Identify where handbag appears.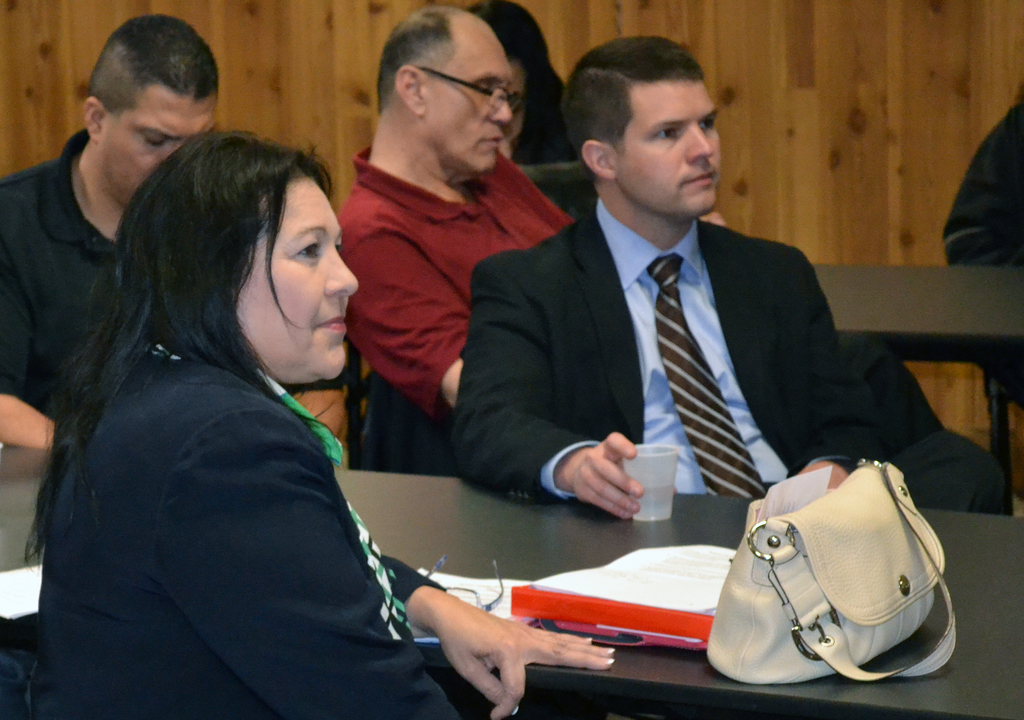
Appears at [x1=706, y1=459, x2=955, y2=687].
